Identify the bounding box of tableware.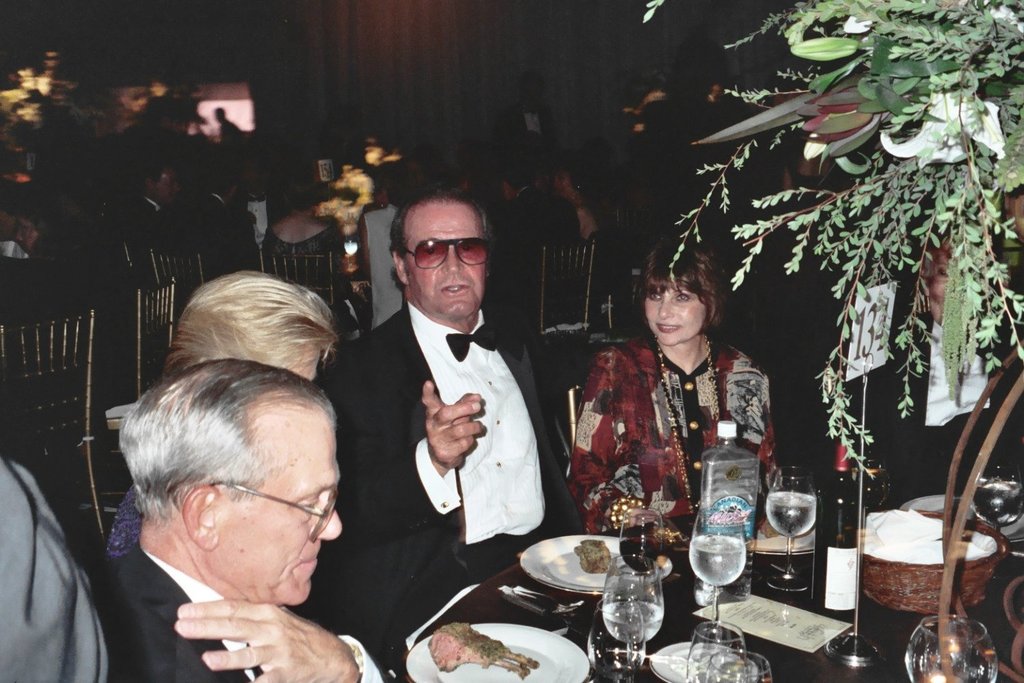
bbox=(403, 617, 595, 682).
